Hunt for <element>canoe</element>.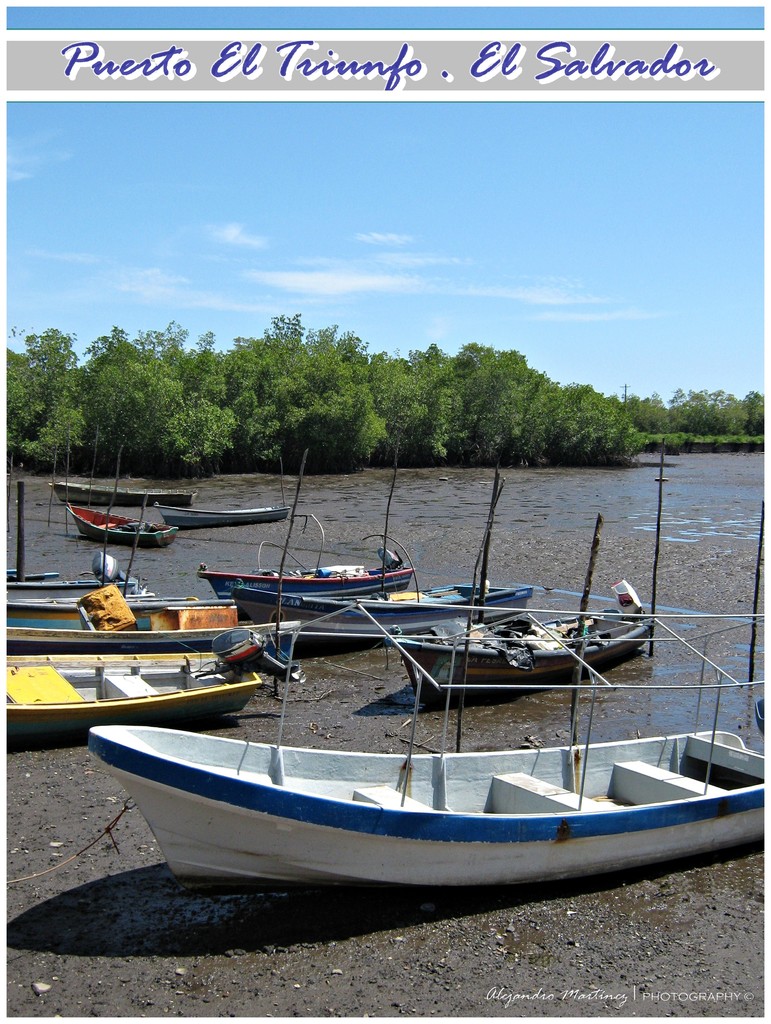
Hunted down at <bbox>0, 573, 61, 582</bbox>.
